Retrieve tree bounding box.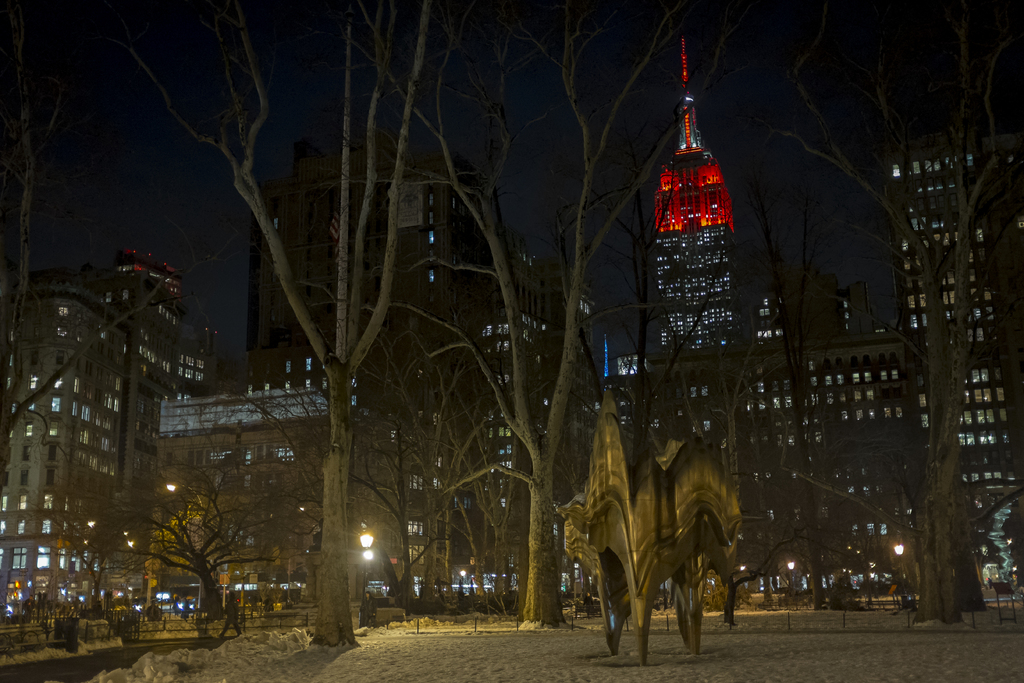
Bounding box: bbox=[391, 2, 675, 651].
